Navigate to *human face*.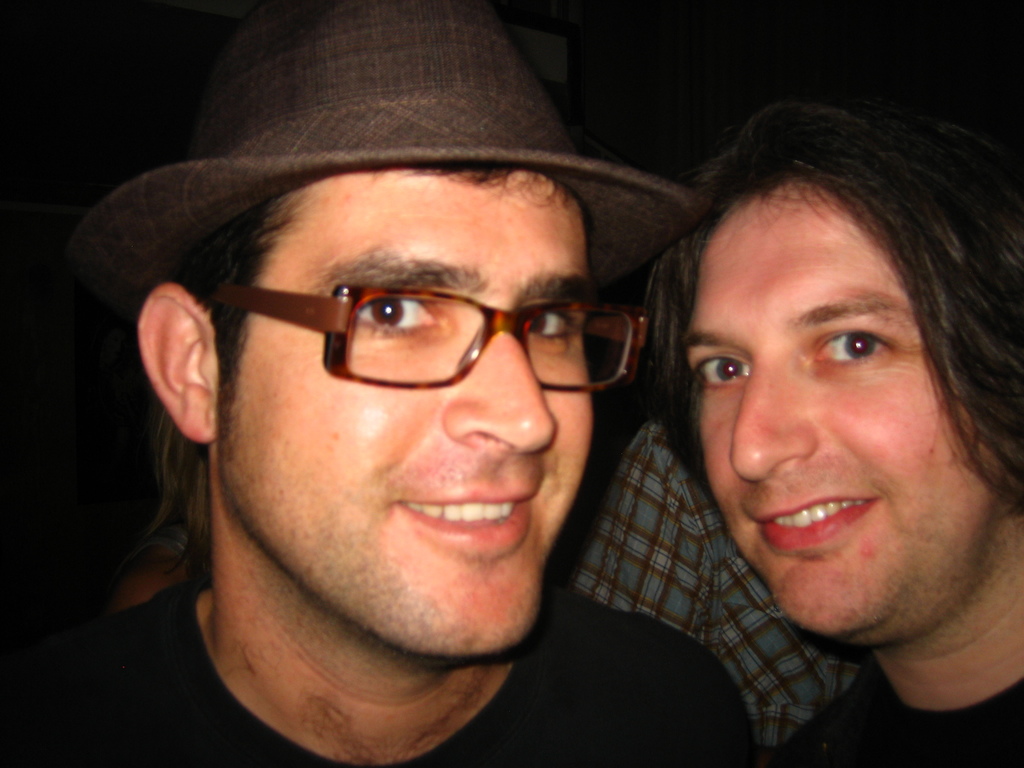
Navigation target: box=[203, 172, 596, 657].
